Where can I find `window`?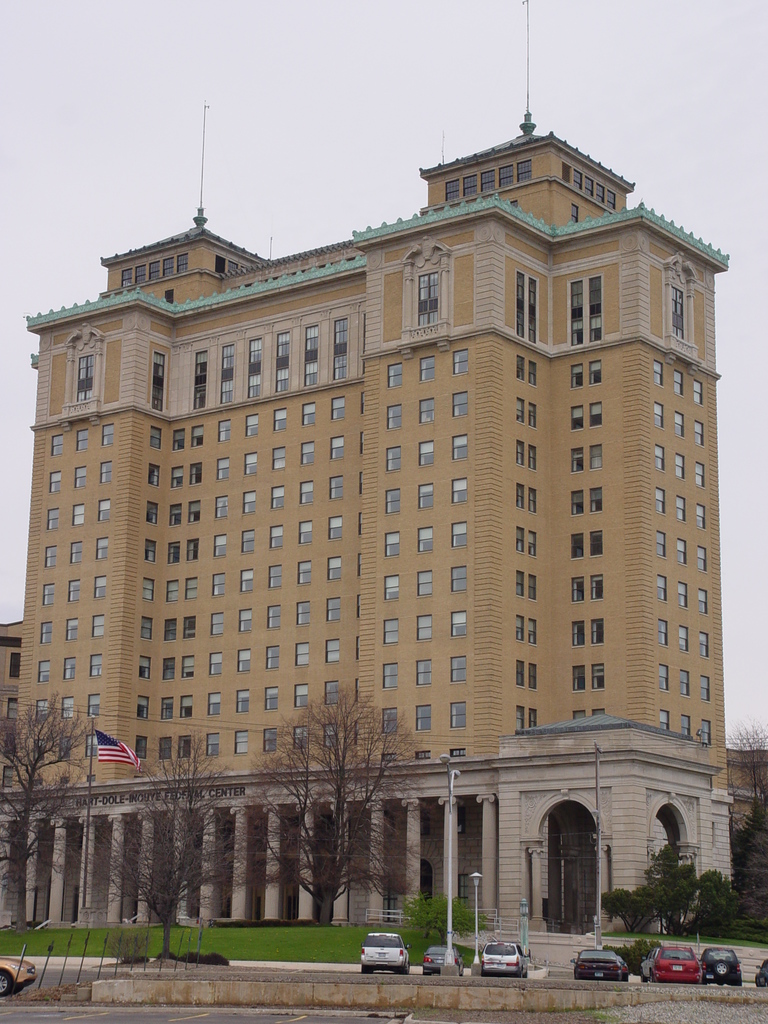
You can find it at Rect(100, 461, 112, 483).
